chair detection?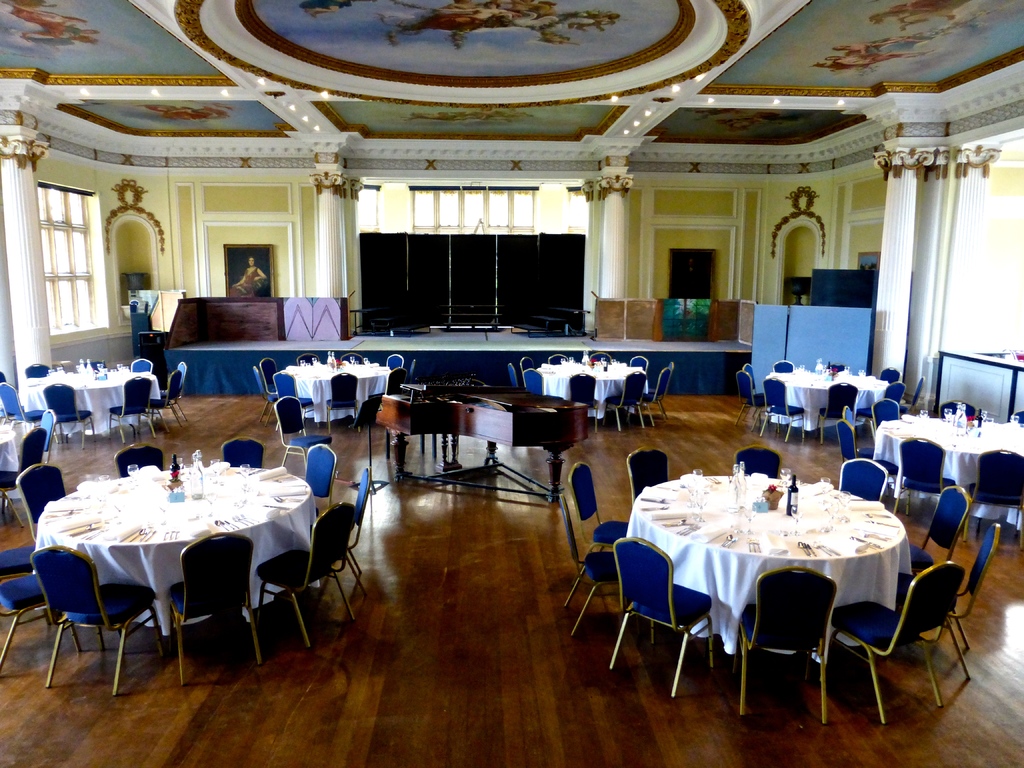
385 353 402 371
